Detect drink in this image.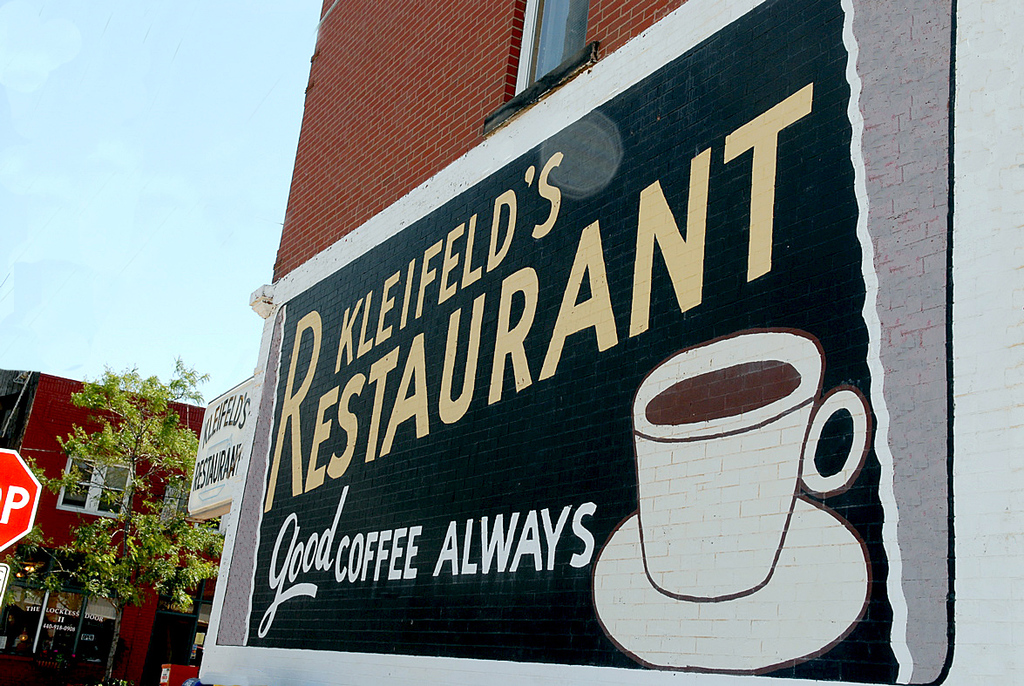
Detection: x1=646 y1=369 x2=801 y2=425.
